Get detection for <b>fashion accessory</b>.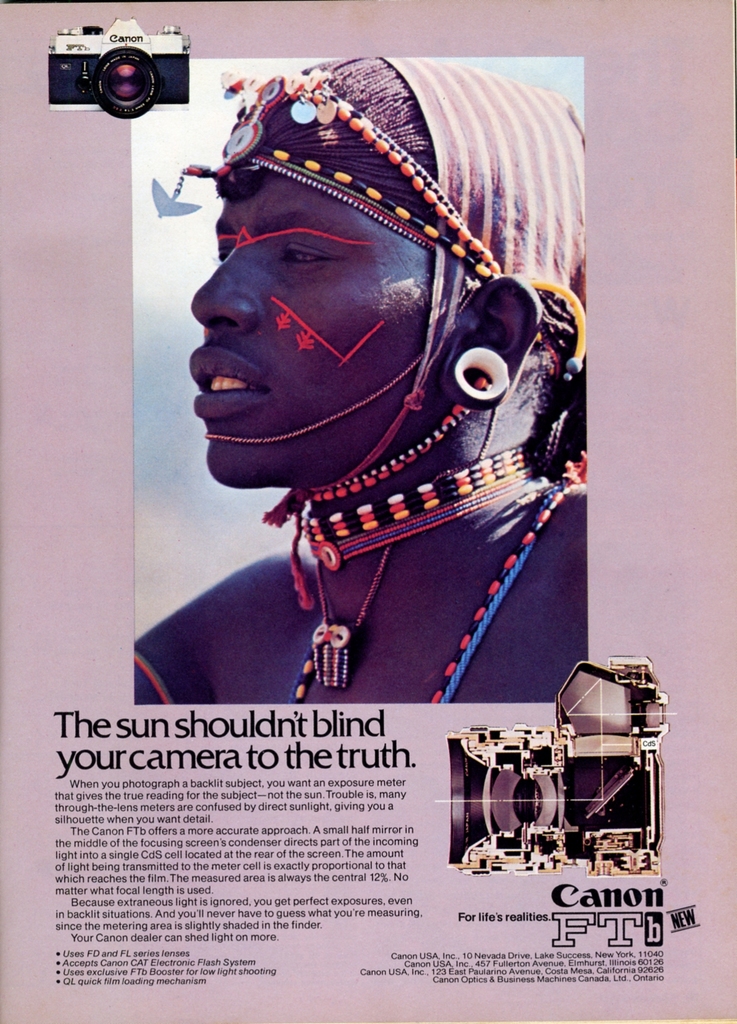
Detection: l=156, t=71, r=594, b=476.
